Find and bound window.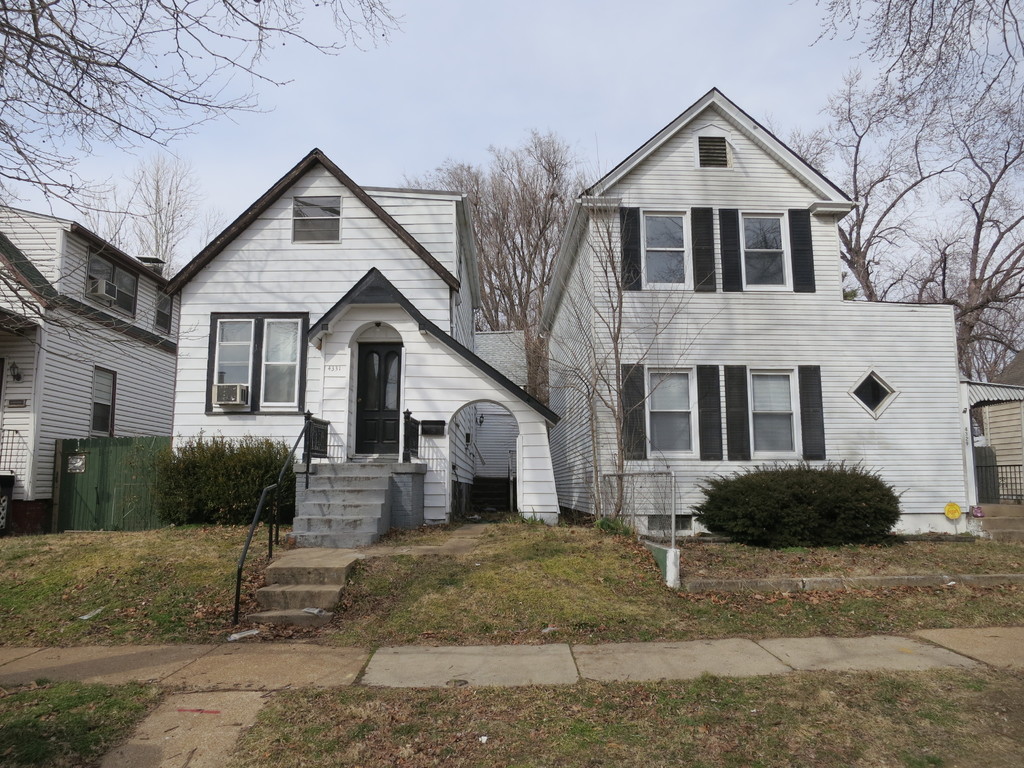
Bound: <region>294, 198, 337, 239</region>.
